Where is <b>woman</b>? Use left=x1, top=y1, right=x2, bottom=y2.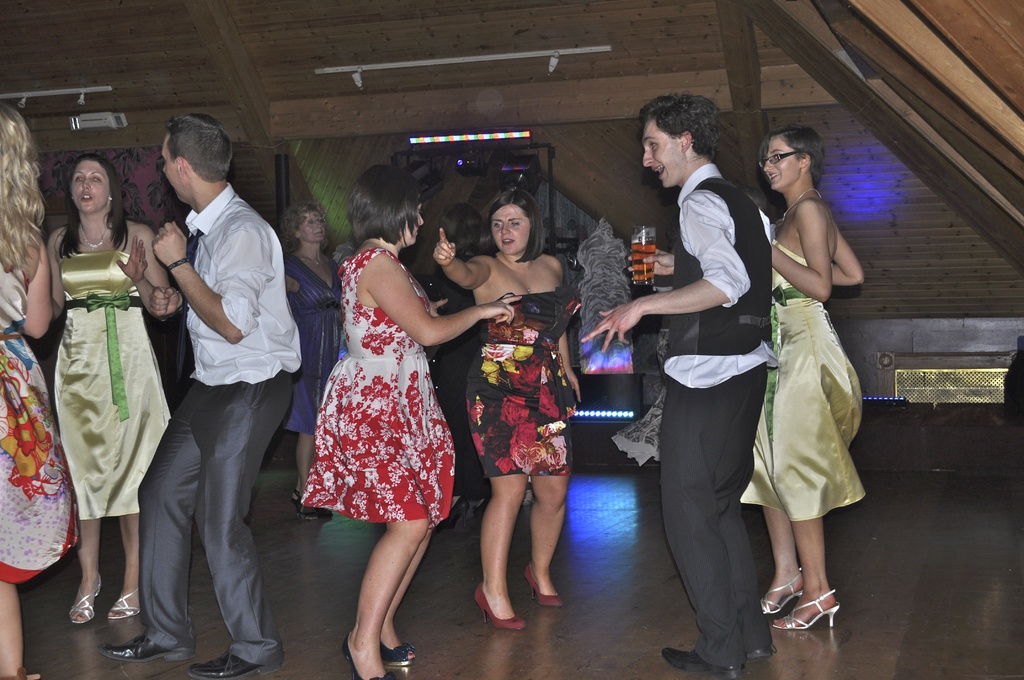
left=51, top=156, right=177, bottom=628.
